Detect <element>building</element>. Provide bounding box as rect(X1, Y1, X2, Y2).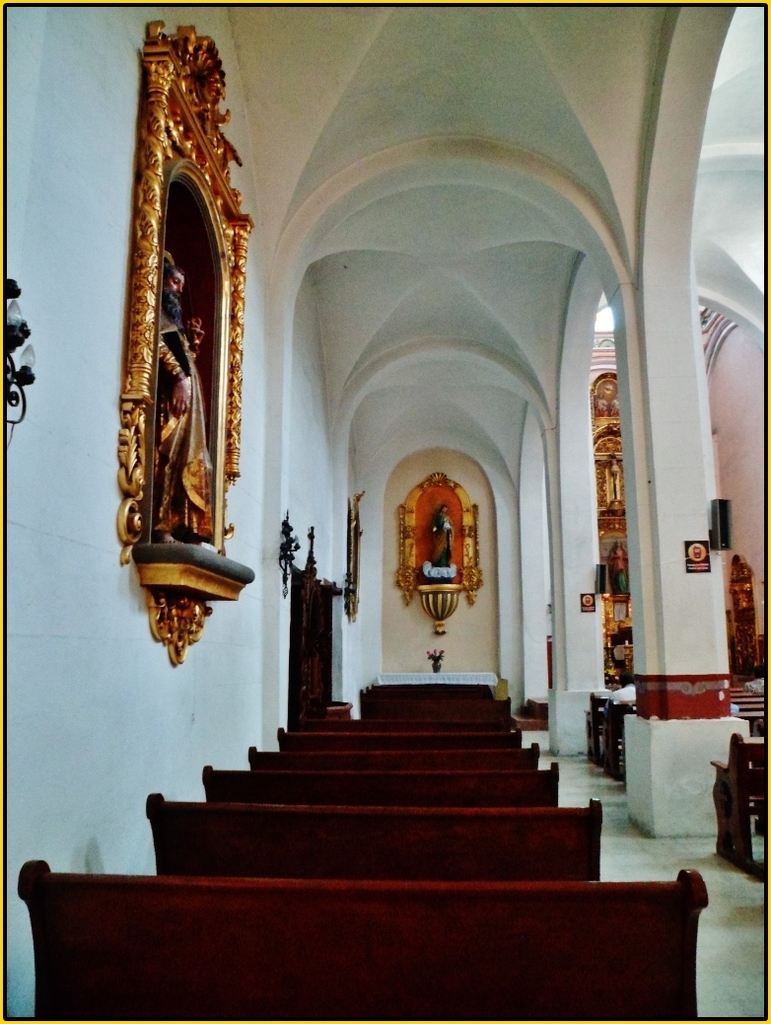
rect(0, 0, 770, 1023).
